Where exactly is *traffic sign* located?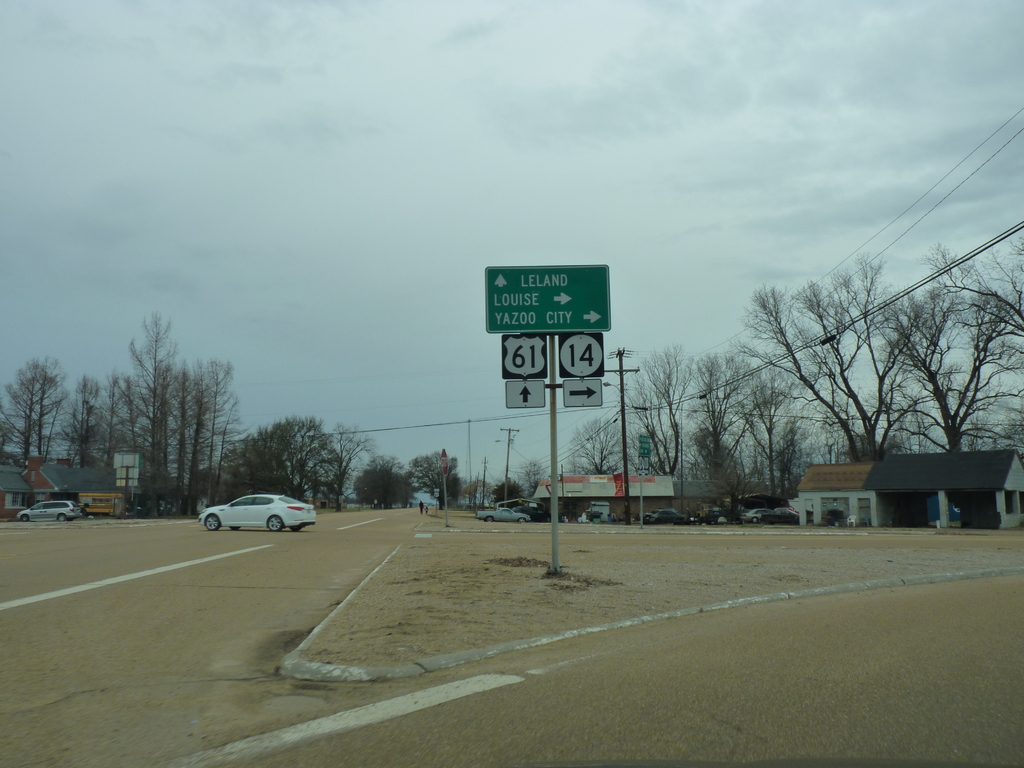
Its bounding box is [x1=499, y1=336, x2=555, y2=376].
